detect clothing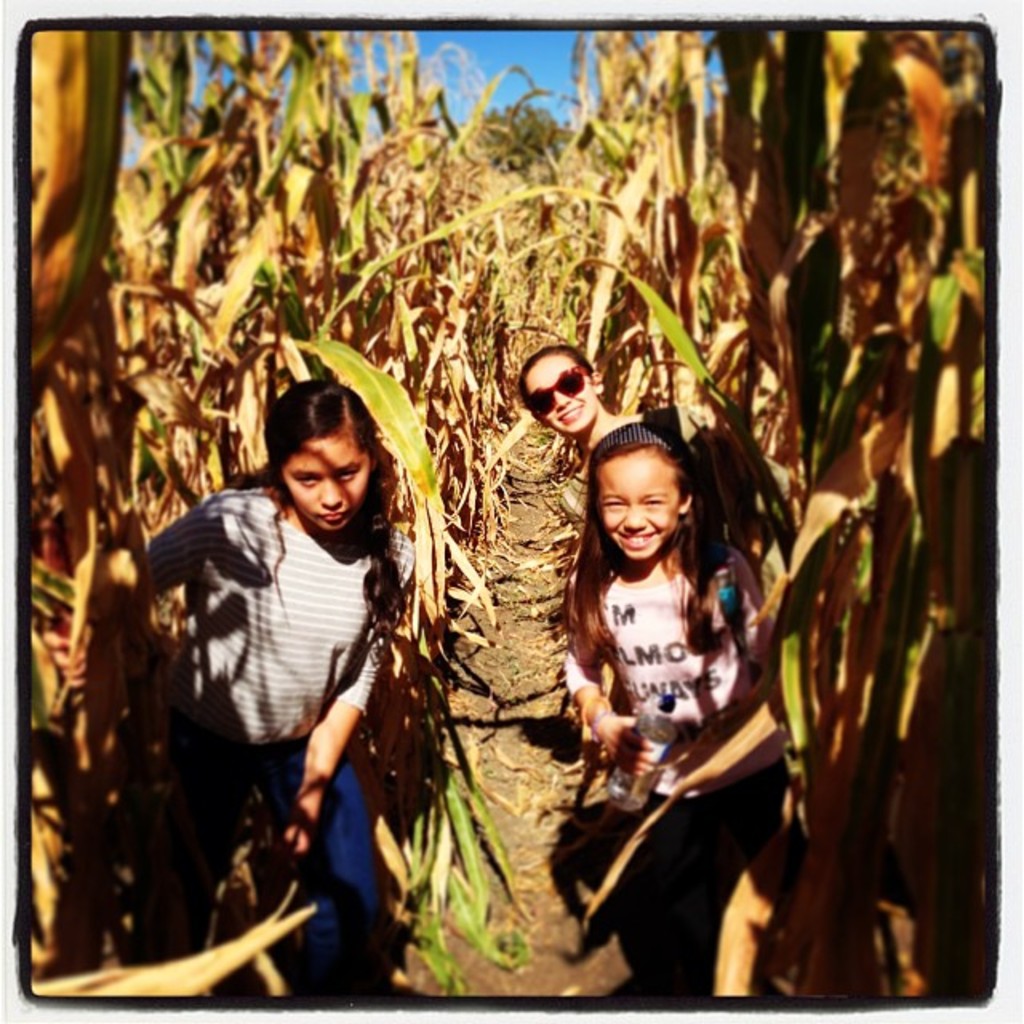
<box>158,482,418,984</box>
